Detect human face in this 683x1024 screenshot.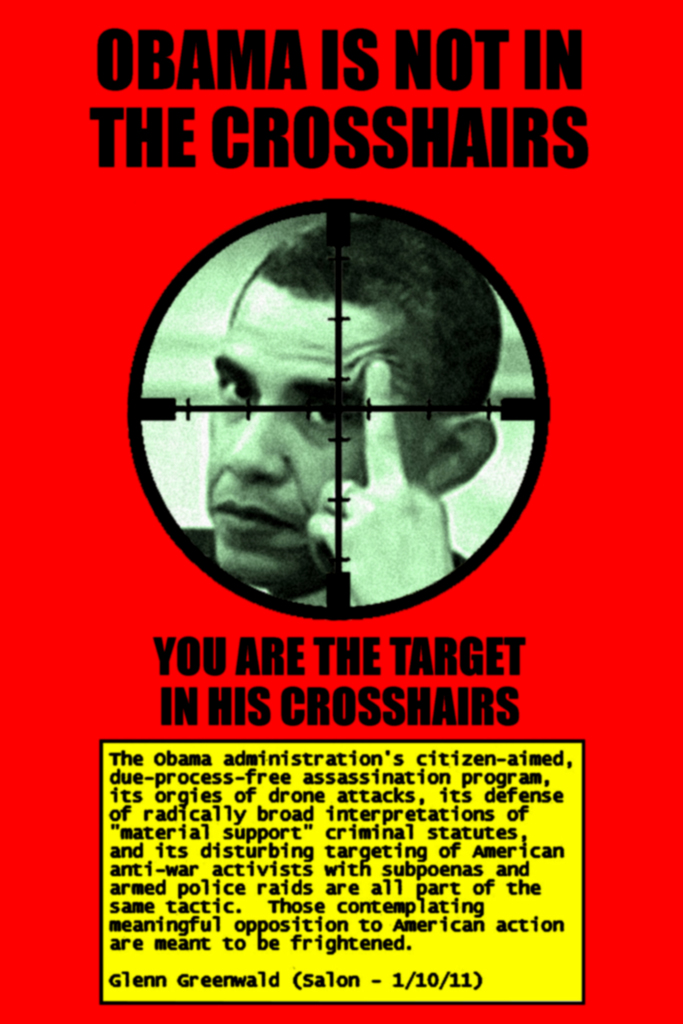
Detection: left=206, top=271, right=434, bottom=581.
